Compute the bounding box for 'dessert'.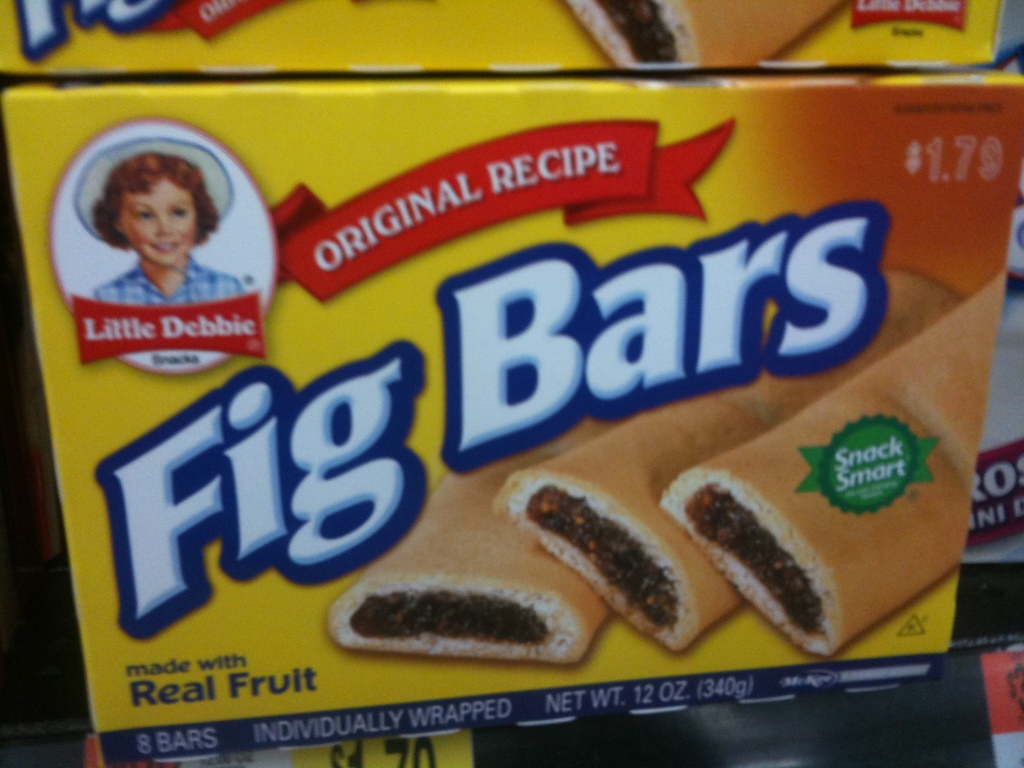
select_region(326, 419, 614, 663).
